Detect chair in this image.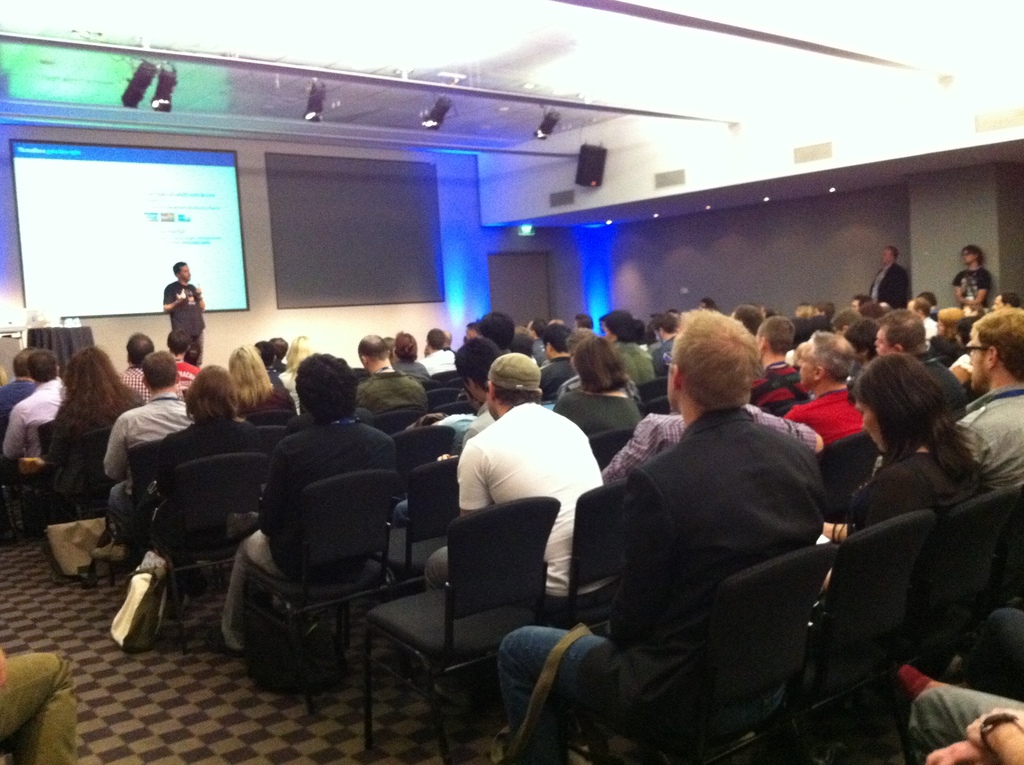
Detection: 435:405:478:417.
